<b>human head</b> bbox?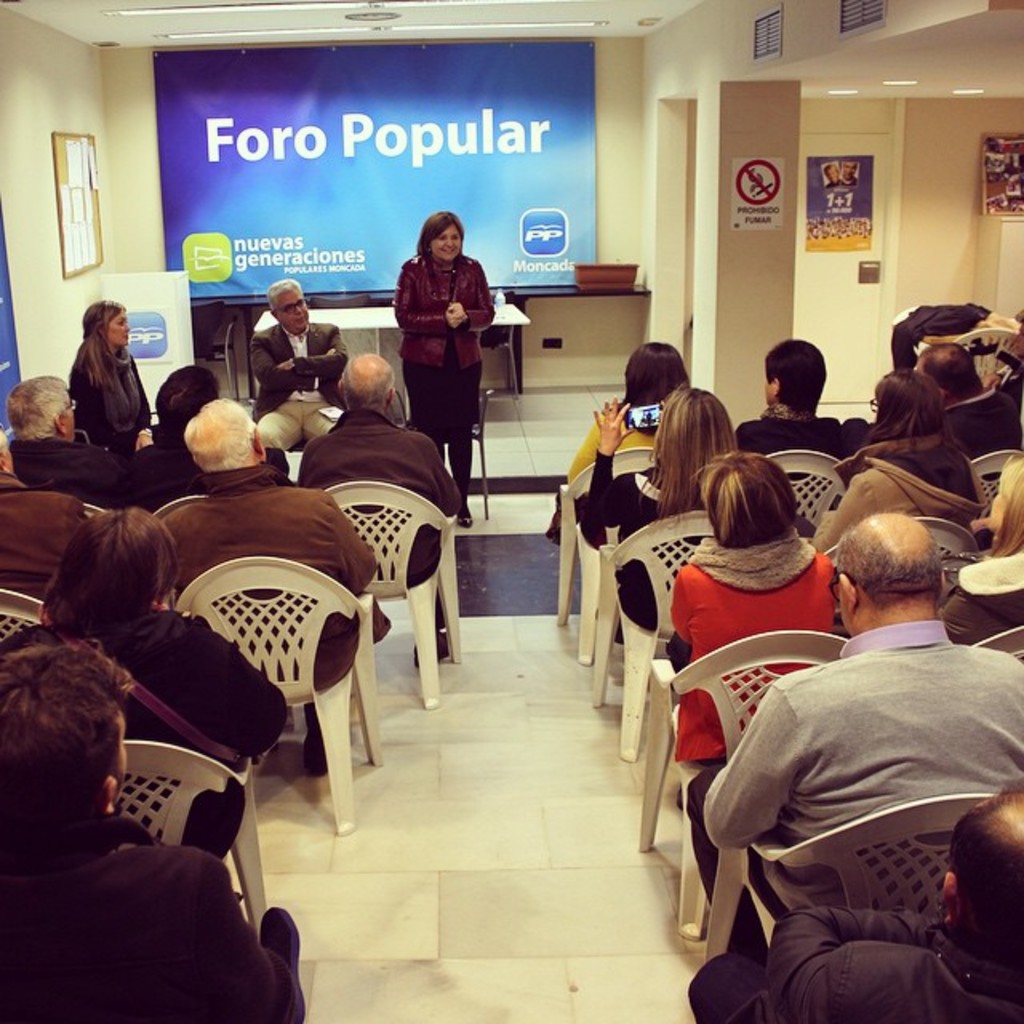
box=[842, 515, 942, 627]
